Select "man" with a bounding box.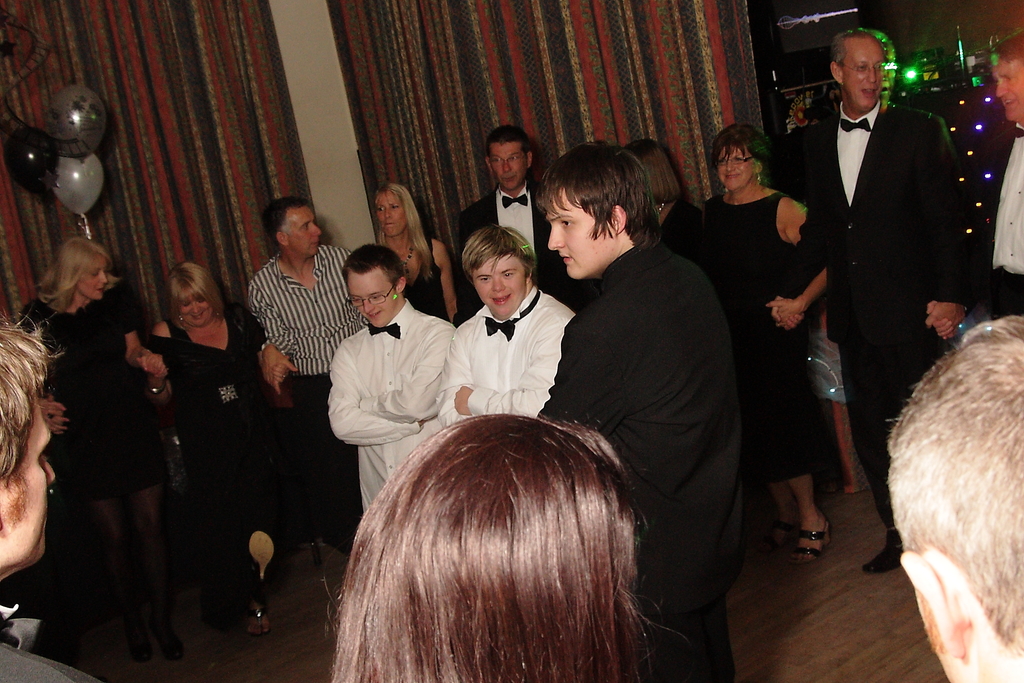
(535,143,732,682).
